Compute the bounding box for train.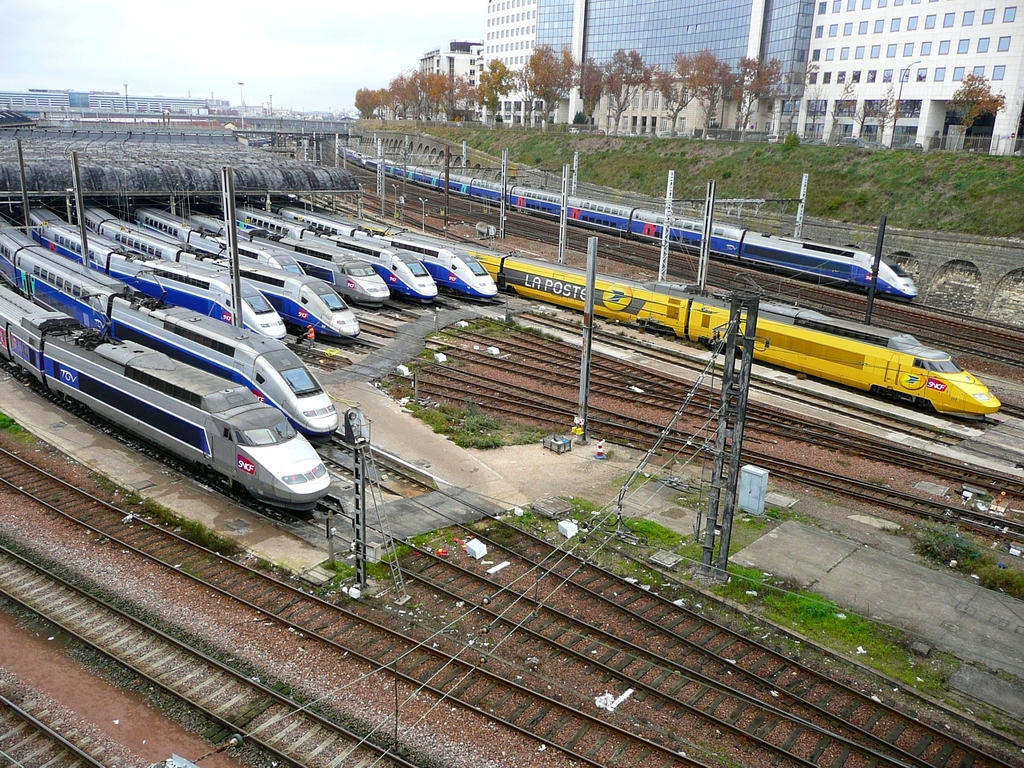
(left=190, top=201, right=394, bottom=302).
